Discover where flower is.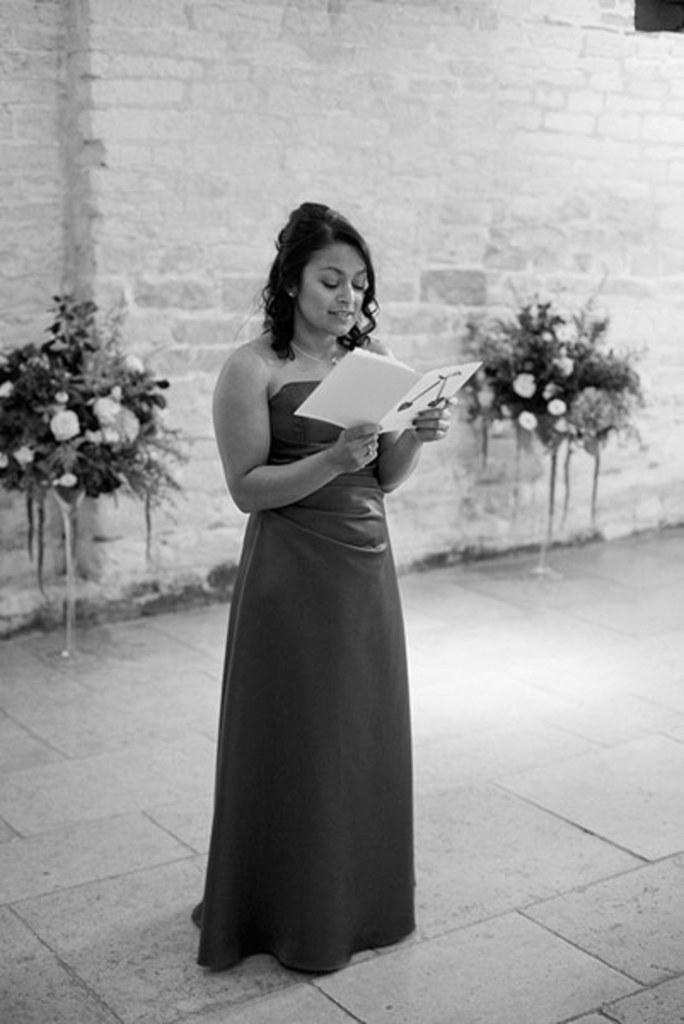
Discovered at bbox=(131, 353, 142, 381).
